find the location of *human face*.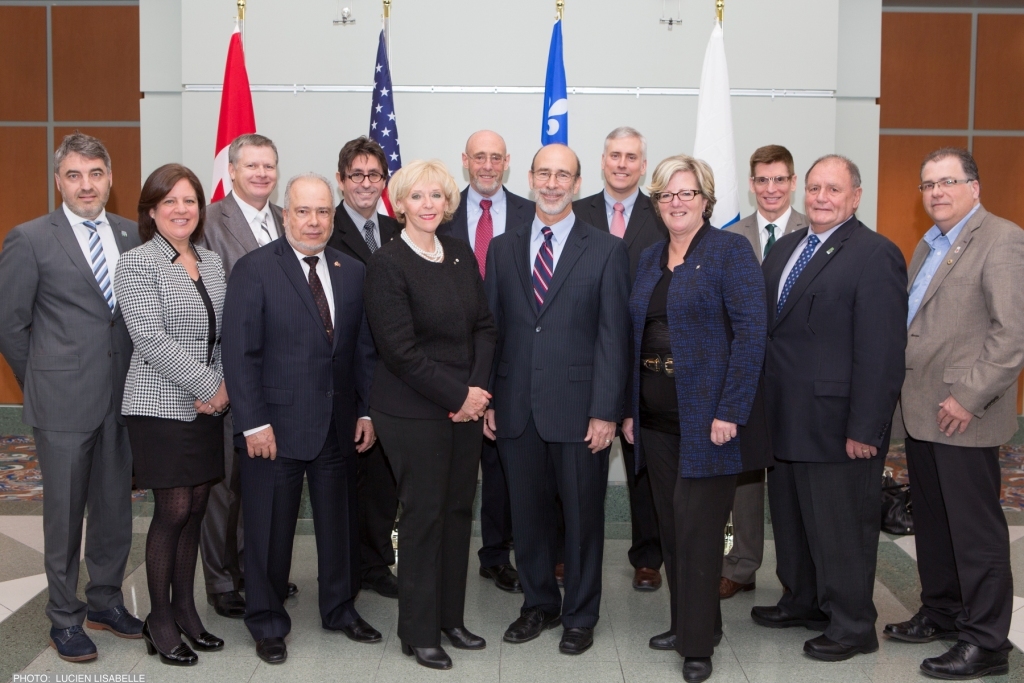
Location: [left=58, top=148, right=106, bottom=212].
